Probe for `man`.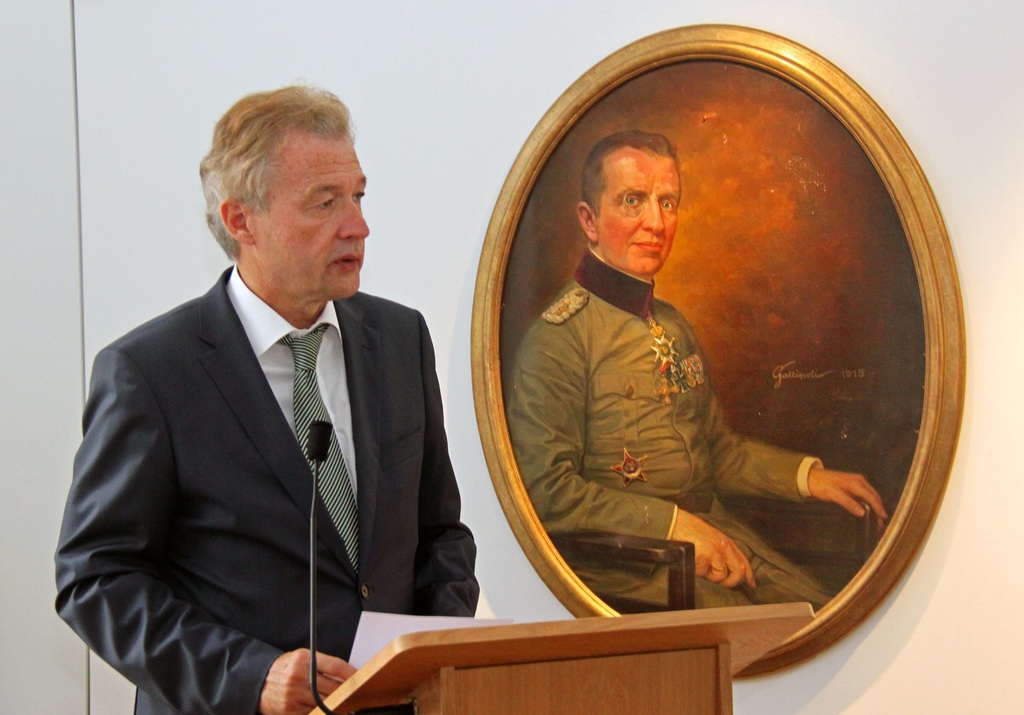
Probe result: bbox=(506, 127, 891, 610).
